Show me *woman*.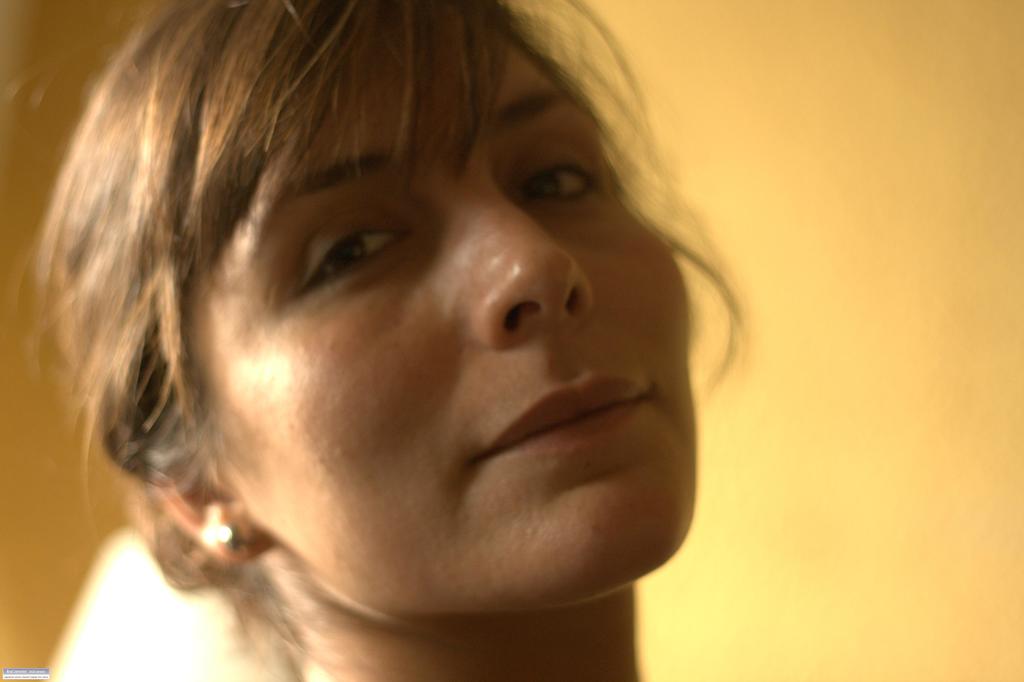
*woman* is here: pyautogui.locateOnScreen(36, 0, 814, 660).
